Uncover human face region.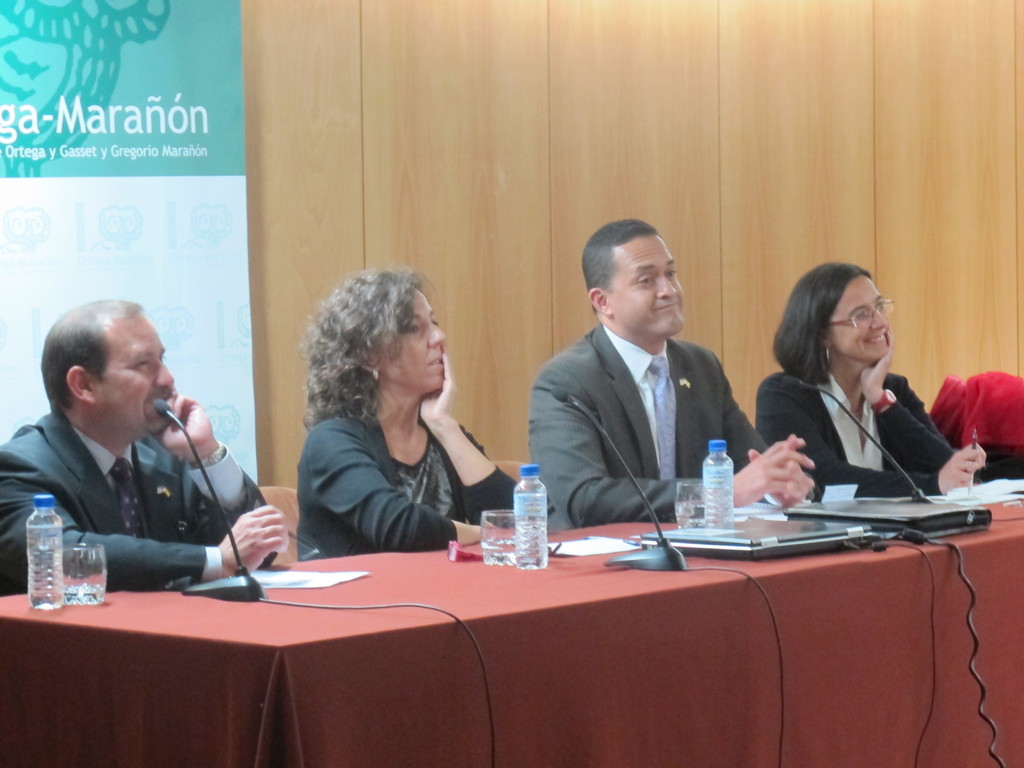
Uncovered: select_region(97, 309, 173, 422).
